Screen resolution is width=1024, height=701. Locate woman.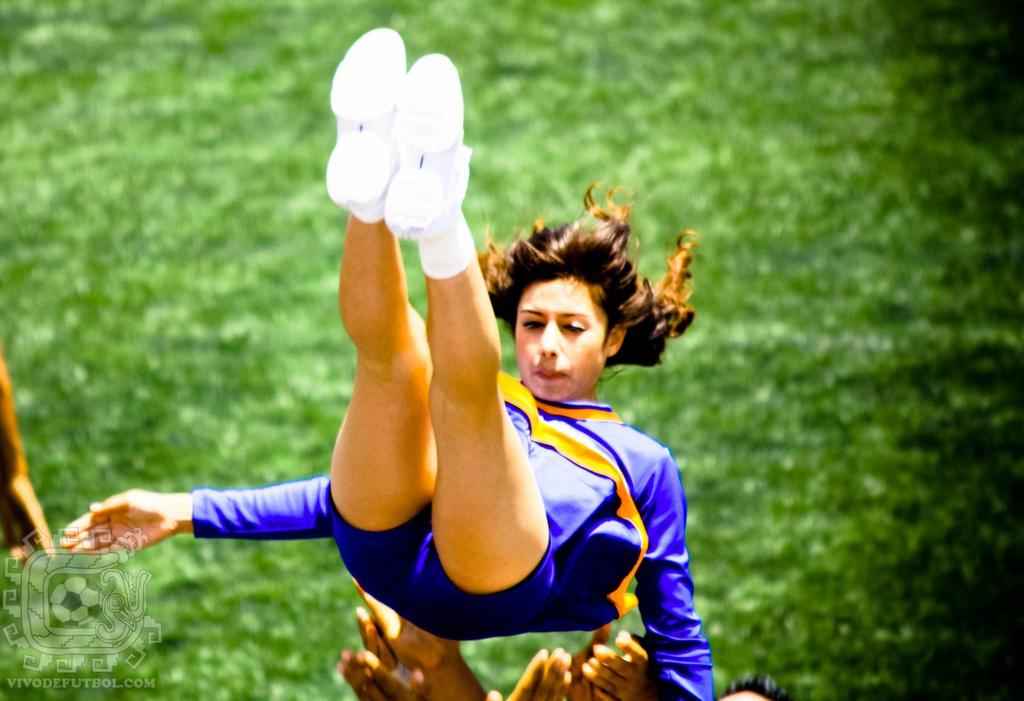
bbox=[43, 32, 723, 700].
